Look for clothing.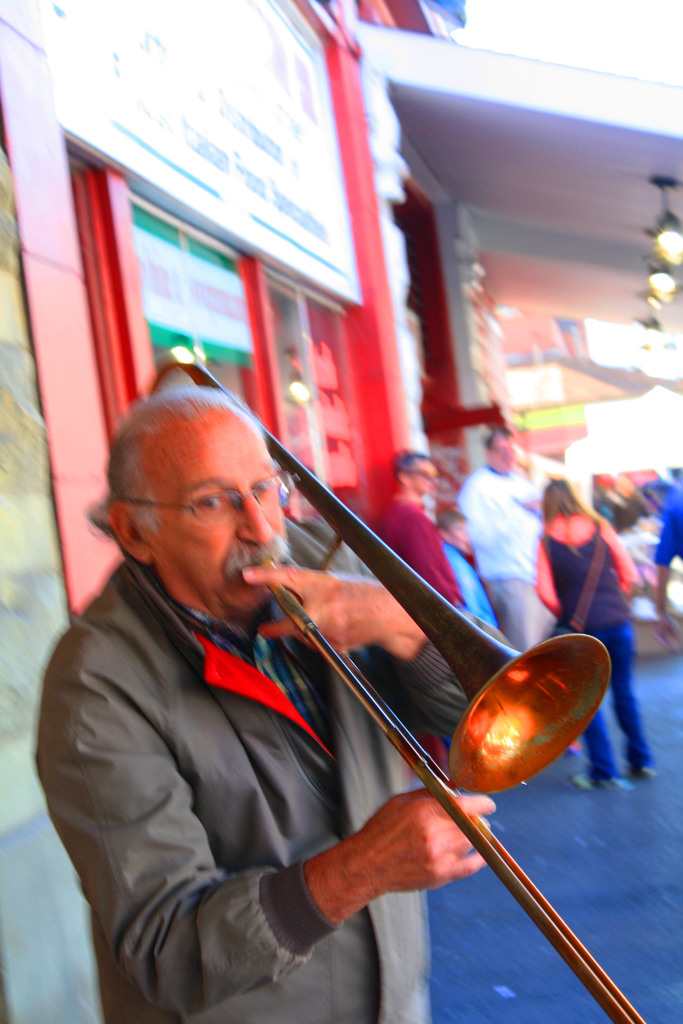
Found: (left=454, top=452, right=538, bottom=632).
